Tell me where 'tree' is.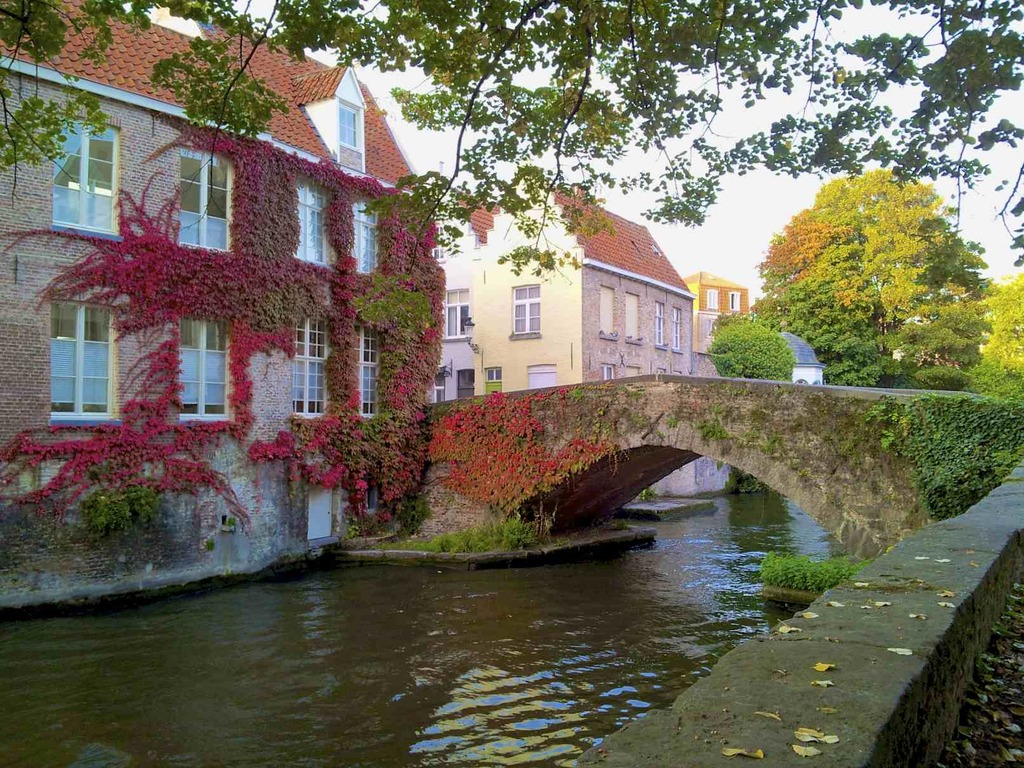
'tree' is at bbox=(708, 303, 798, 401).
